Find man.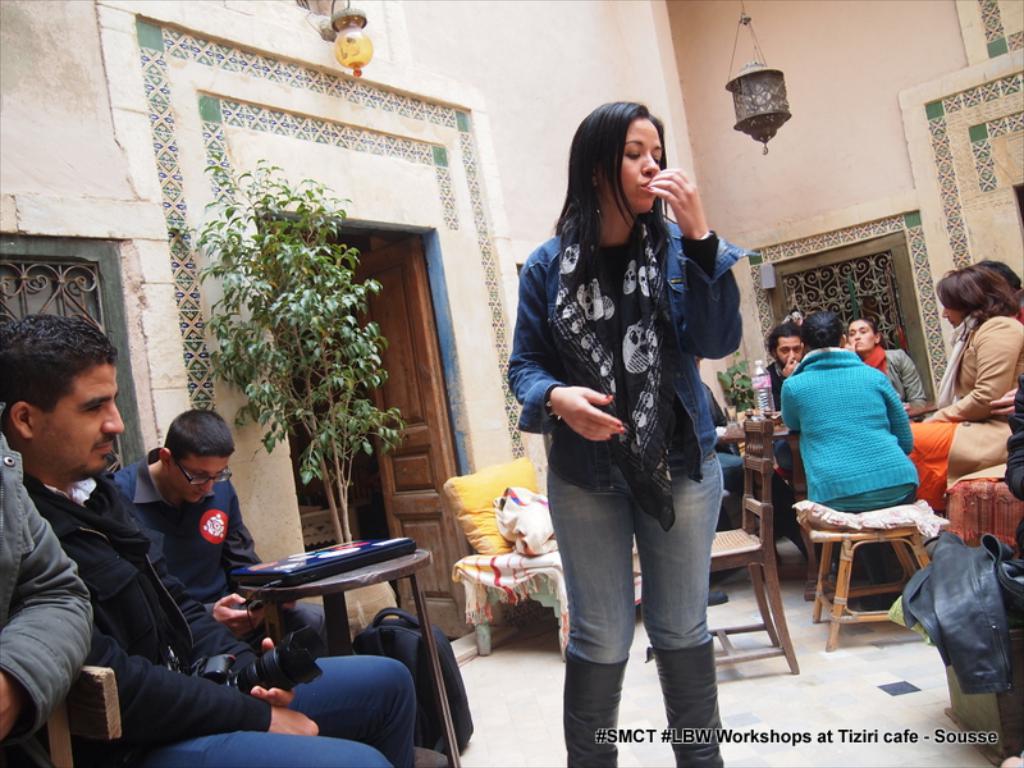
rect(0, 307, 445, 767).
